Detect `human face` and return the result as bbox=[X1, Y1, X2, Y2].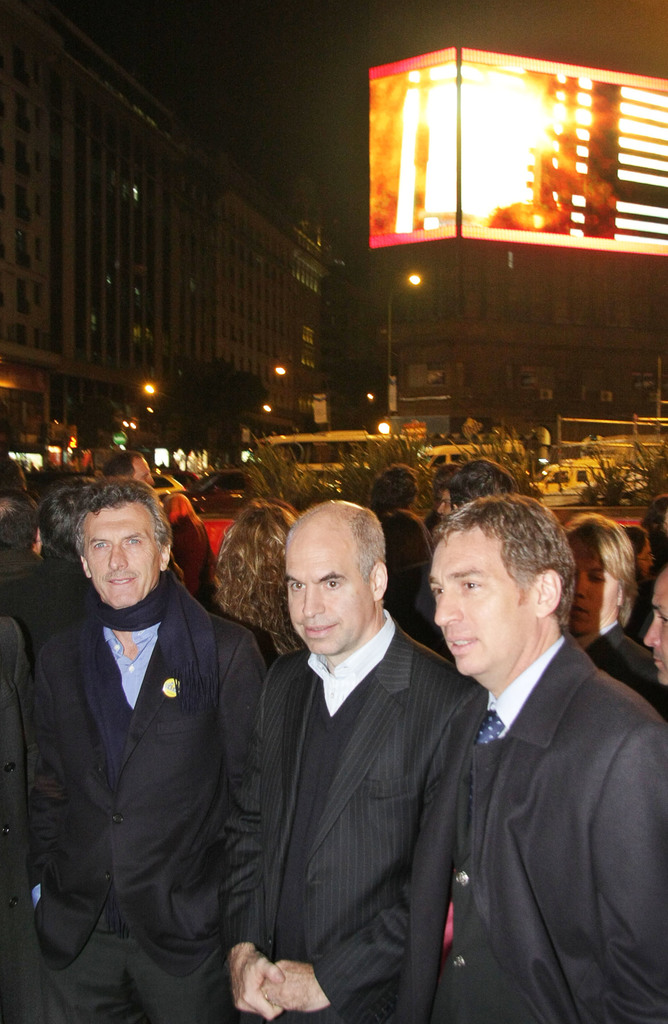
bbox=[428, 528, 534, 678].
